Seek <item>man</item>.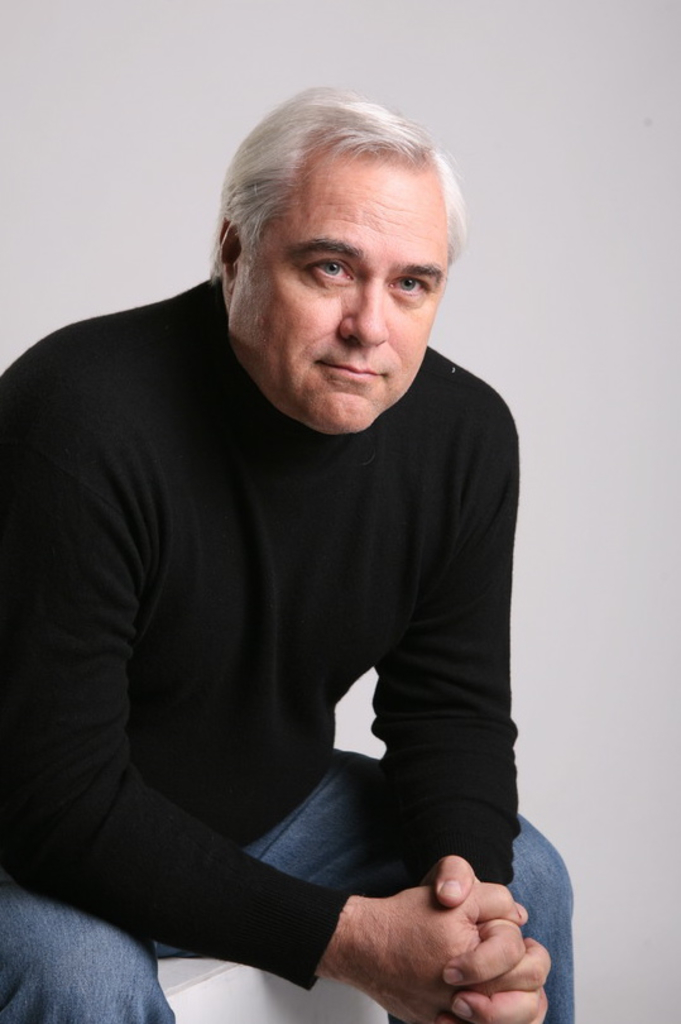
{"left": 9, "top": 85, "right": 565, "bottom": 975}.
